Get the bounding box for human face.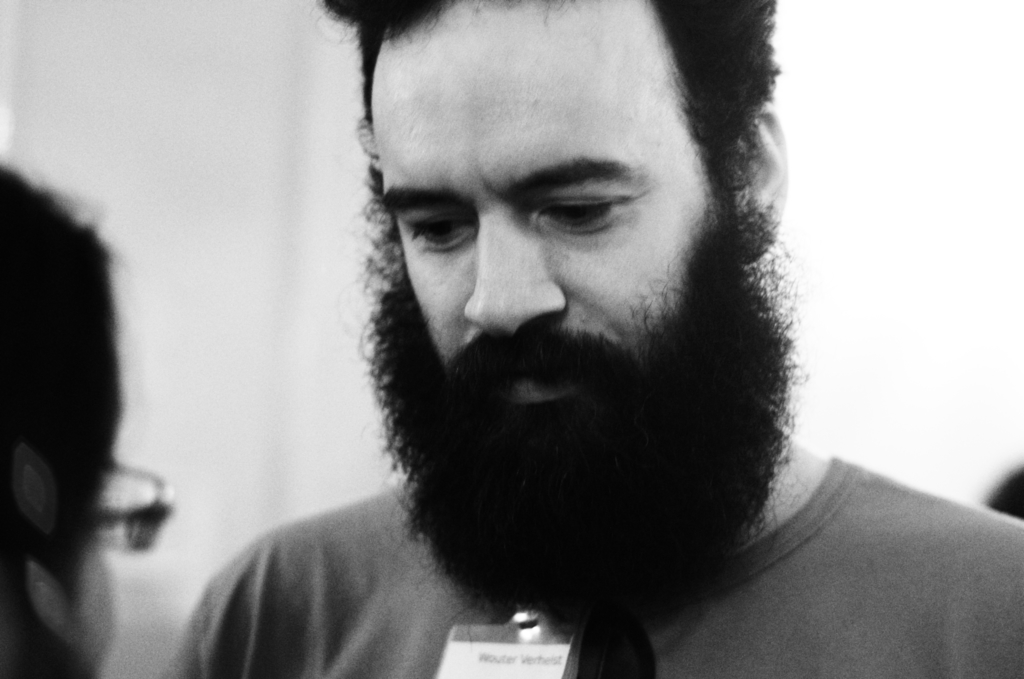
370/0/724/398.
